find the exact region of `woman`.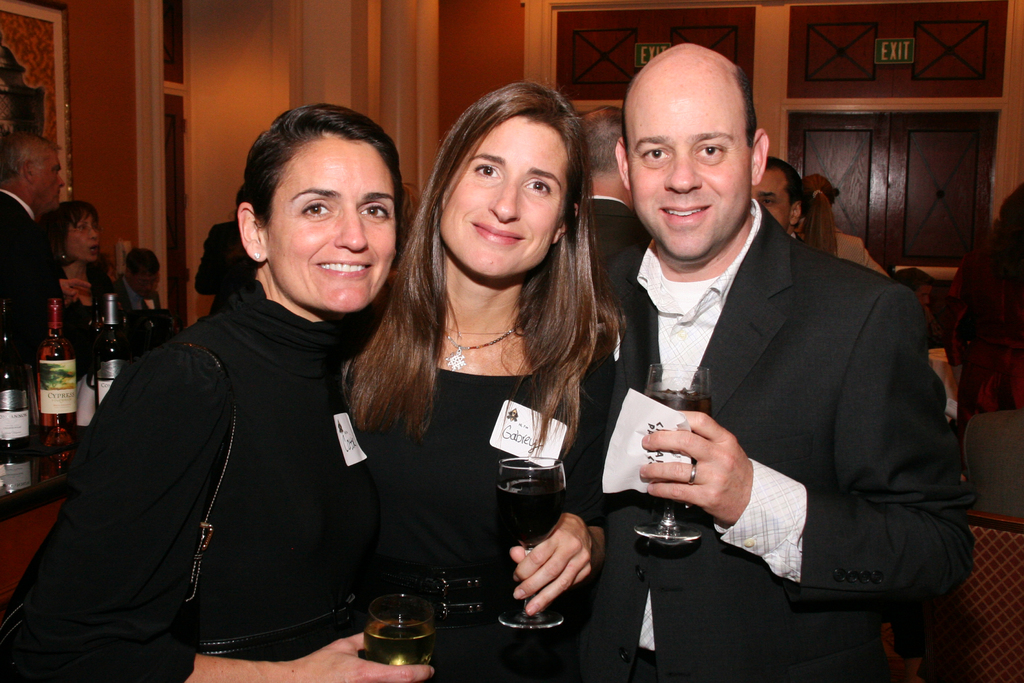
Exact region: 43/200/138/324.
